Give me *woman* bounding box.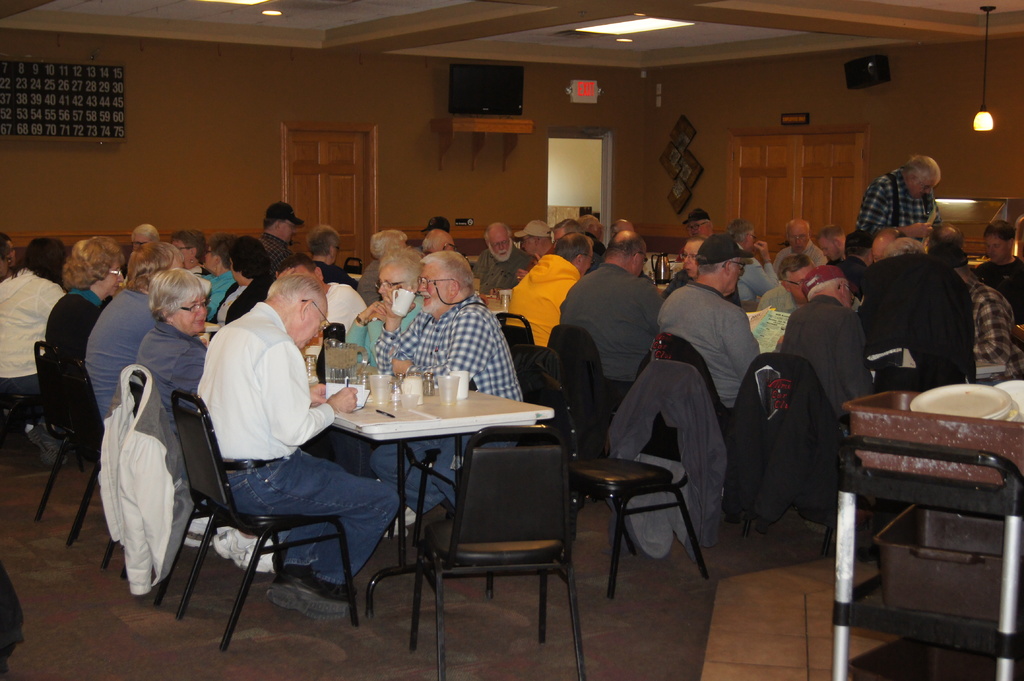
detection(33, 236, 123, 440).
